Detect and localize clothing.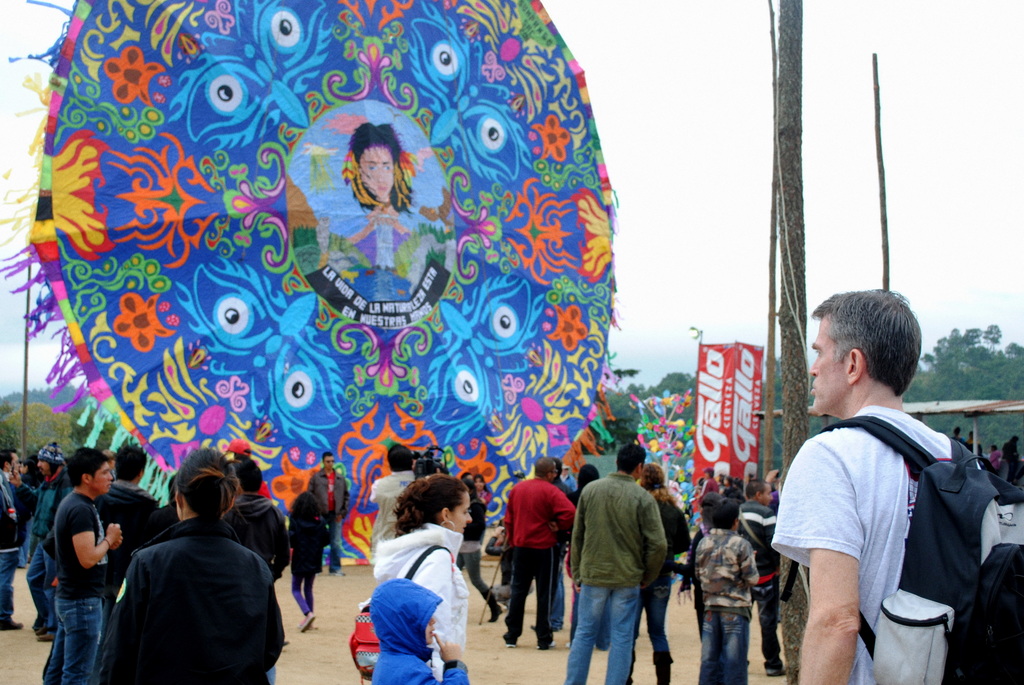
Localized at bbox=[566, 479, 676, 587].
